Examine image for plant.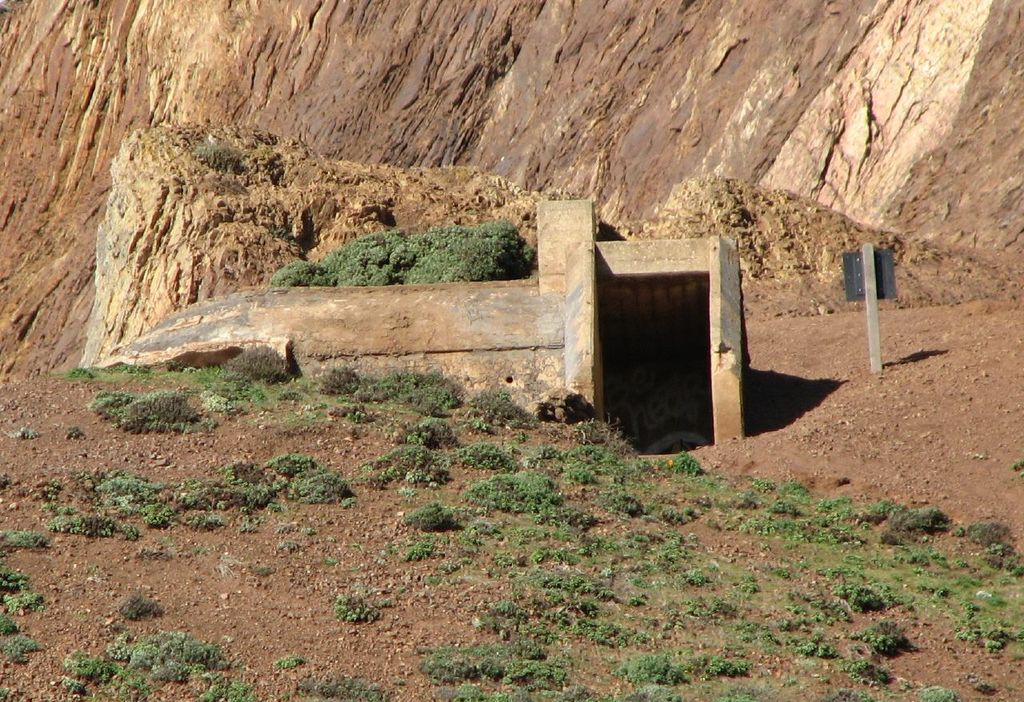
Examination result: {"left": 62, "top": 364, "right": 146, "bottom": 384}.
